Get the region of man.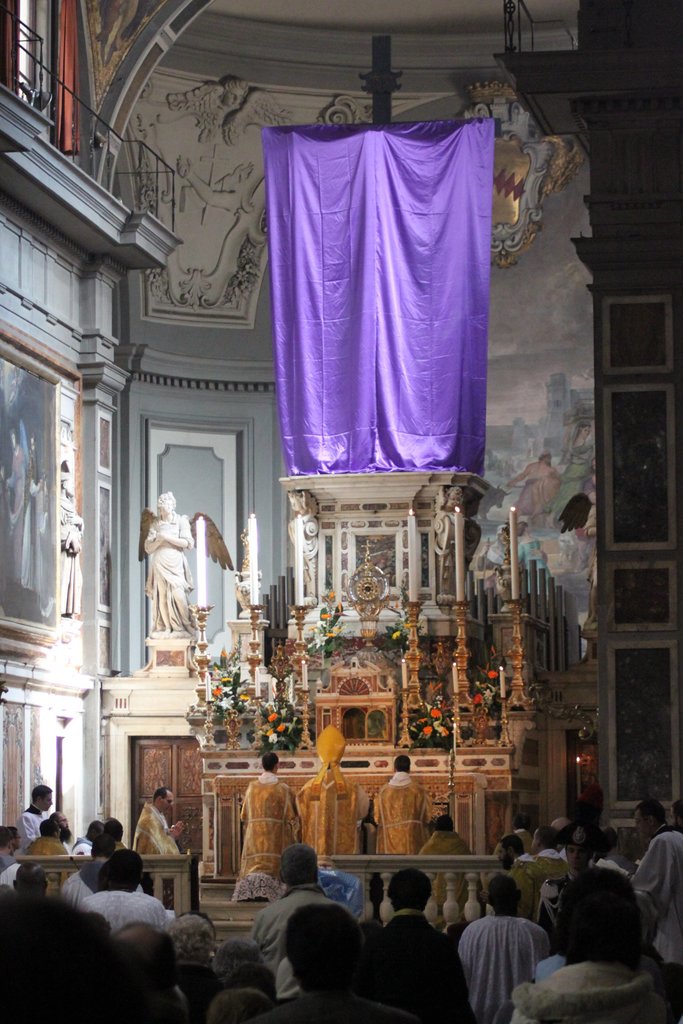
region(507, 830, 538, 870).
